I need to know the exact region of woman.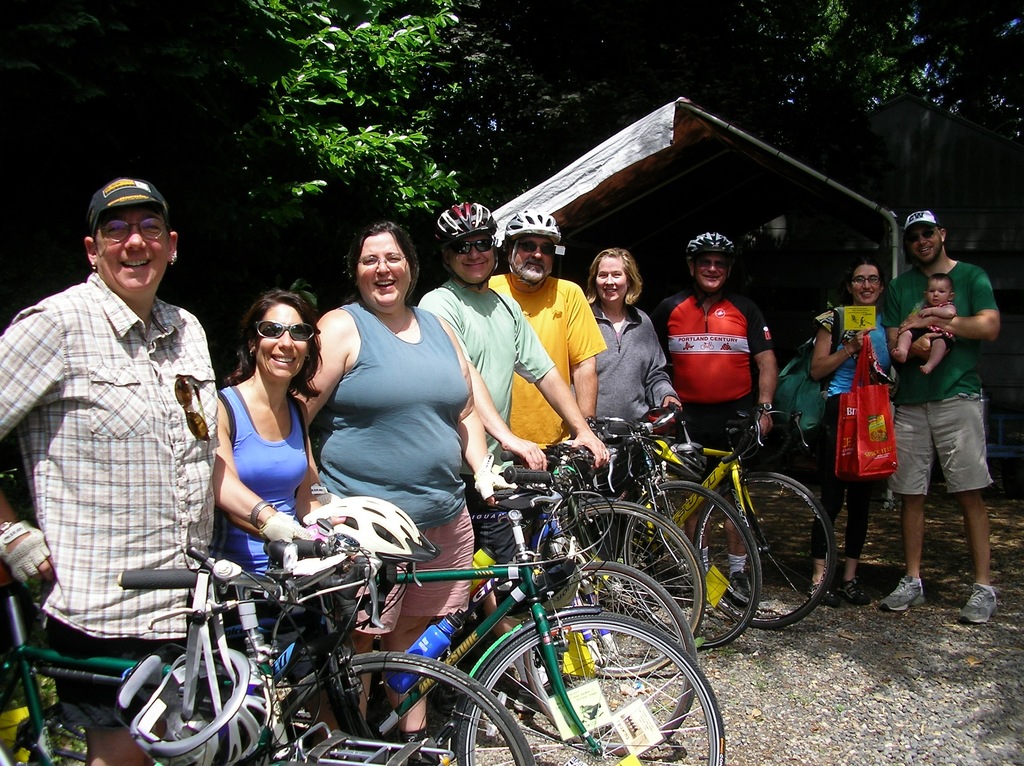
Region: (0,182,353,765).
